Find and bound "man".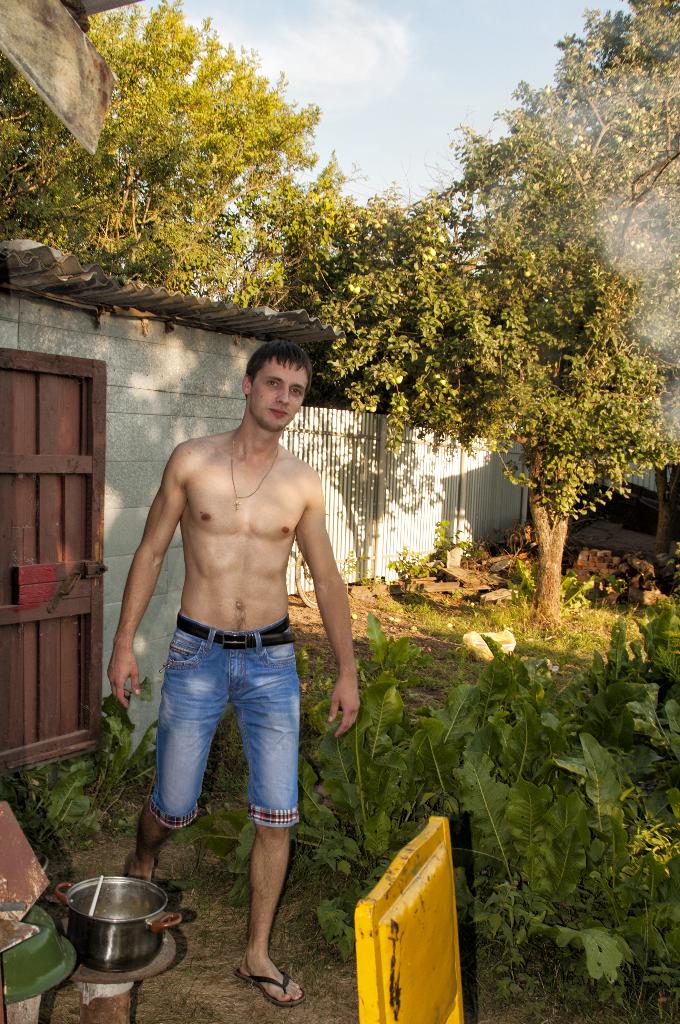
Bound: <box>102,302,363,1009</box>.
